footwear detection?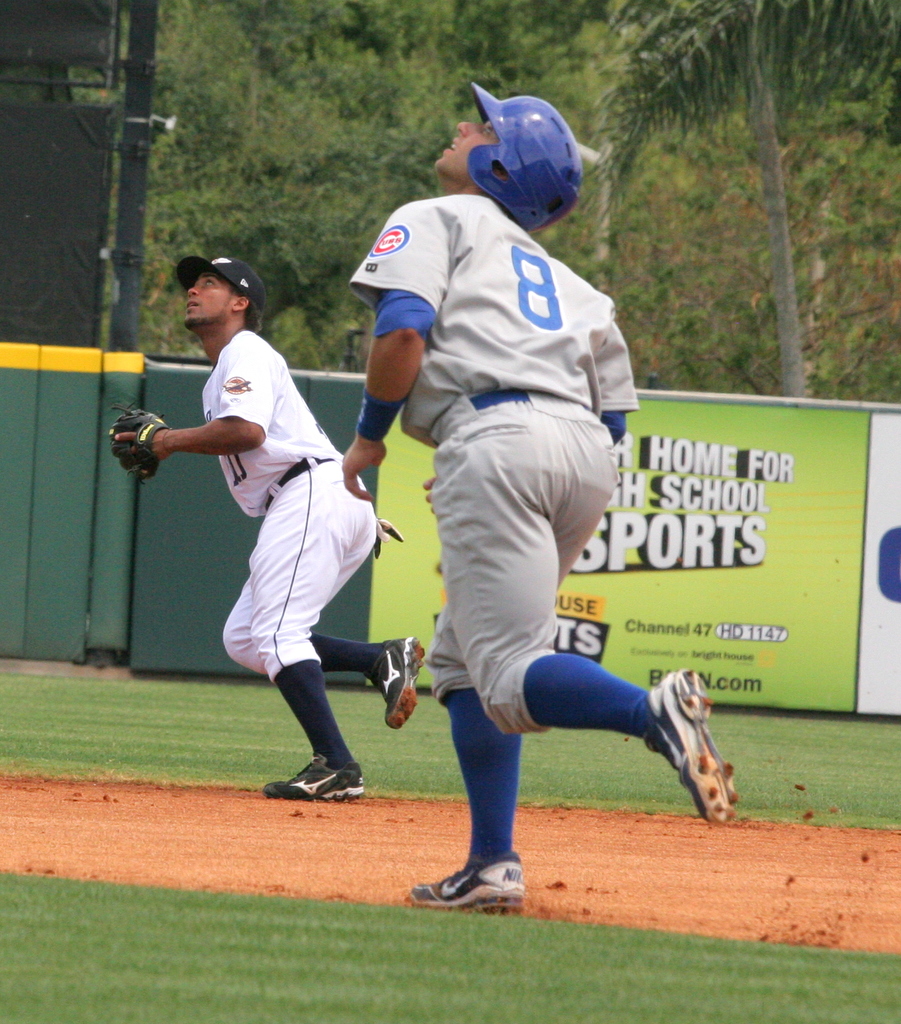
<region>432, 838, 533, 922</region>
